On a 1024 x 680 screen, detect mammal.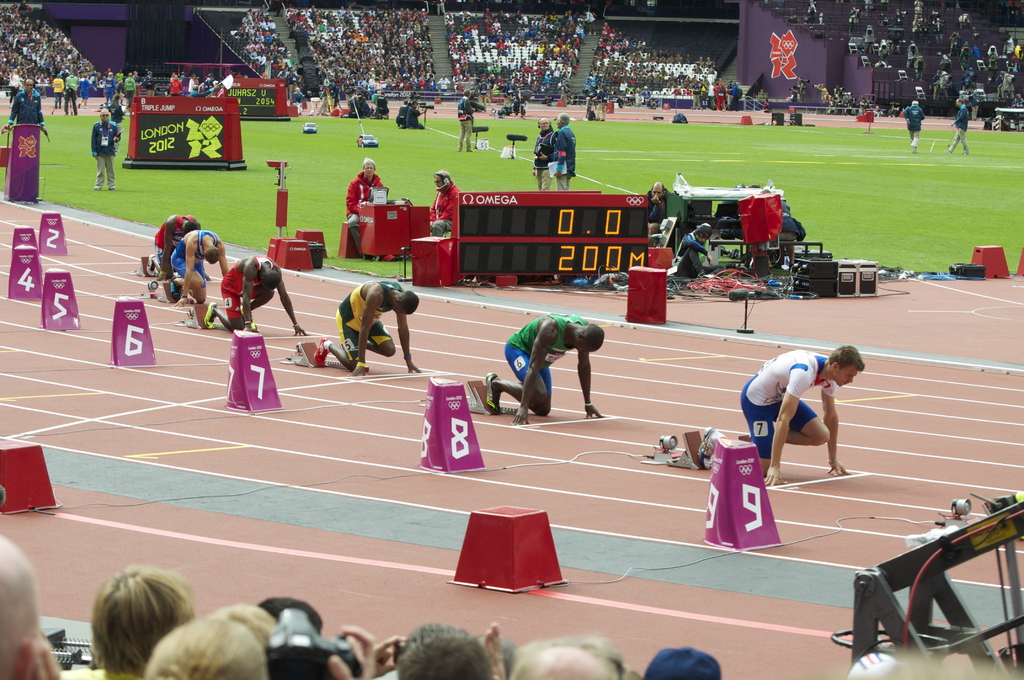
[807,0,817,13].
